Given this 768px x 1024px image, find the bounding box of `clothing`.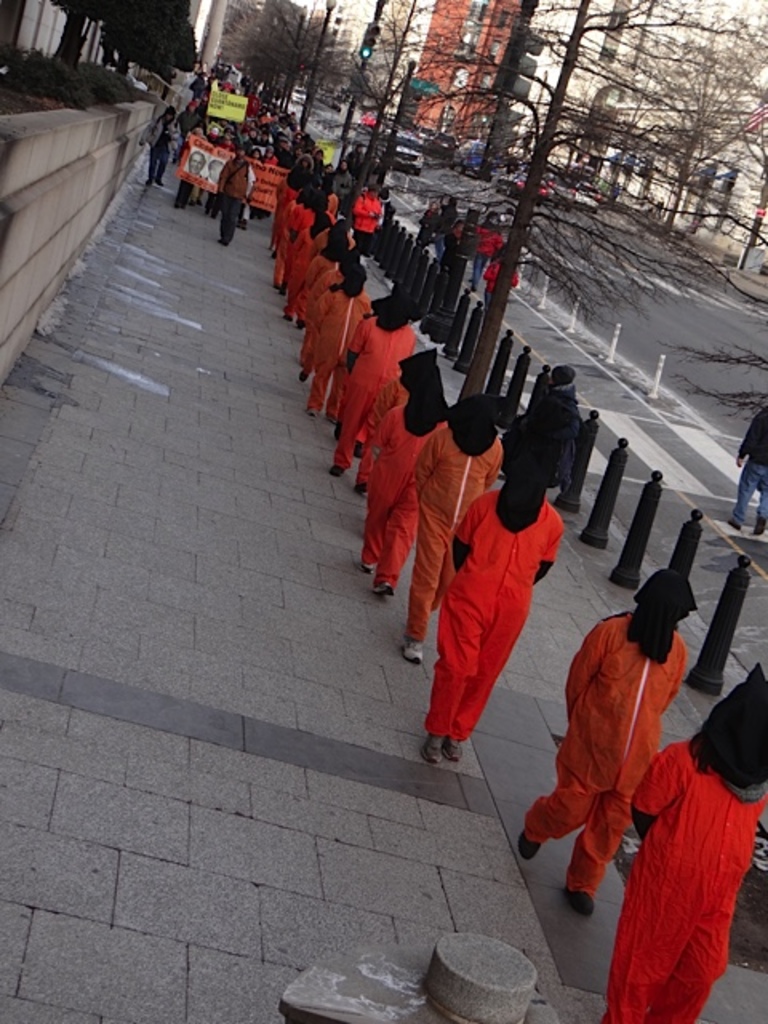
detection(480, 254, 504, 314).
